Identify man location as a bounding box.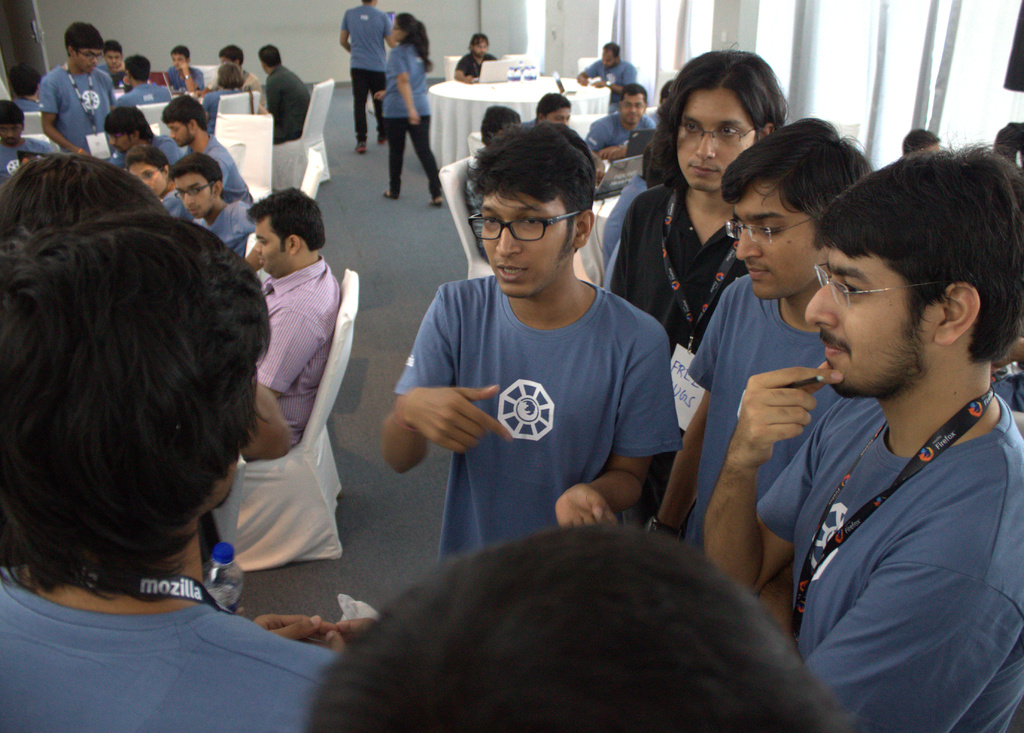
left=335, top=0, right=401, bottom=156.
